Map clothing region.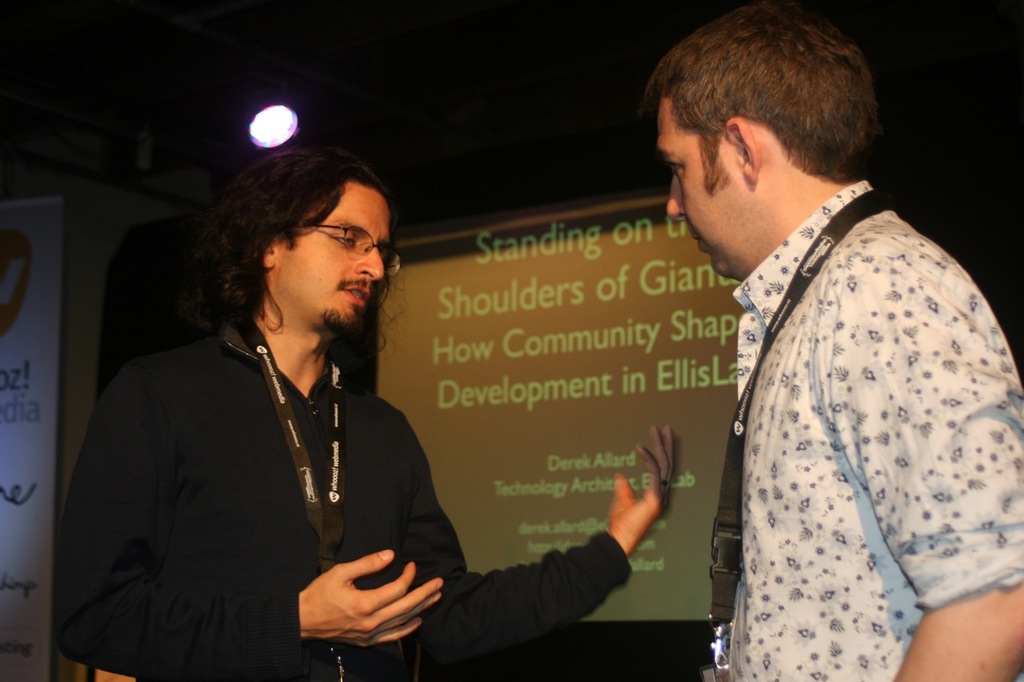
Mapped to pyautogui.locateOnScreen(56, 322, 634, 681).
